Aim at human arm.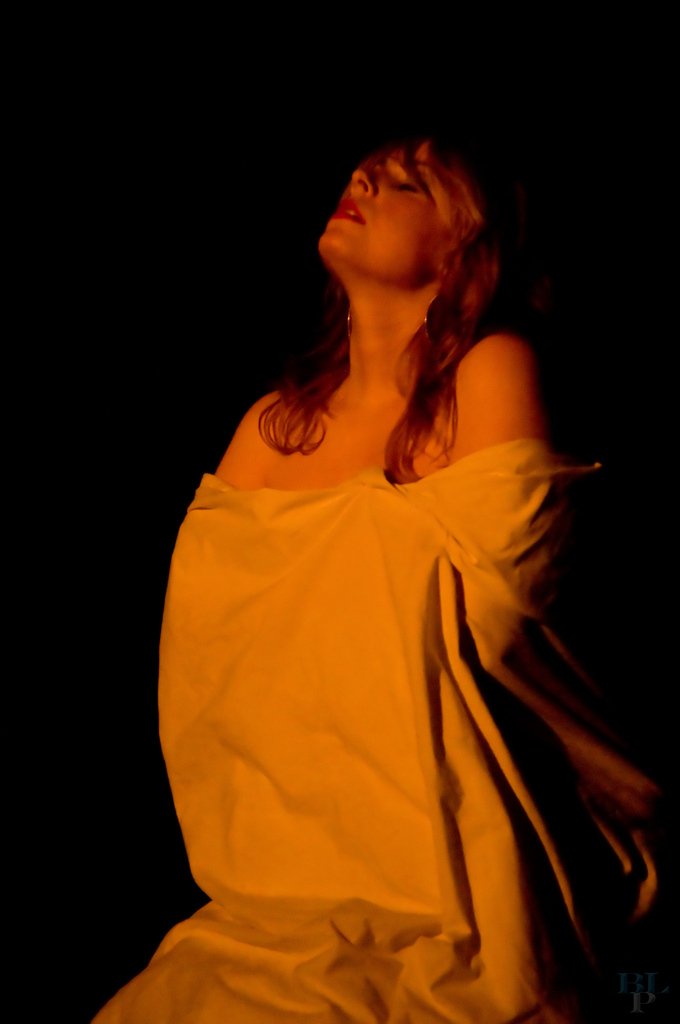
Aimed at l=449, t=333, r=573, b=468.
